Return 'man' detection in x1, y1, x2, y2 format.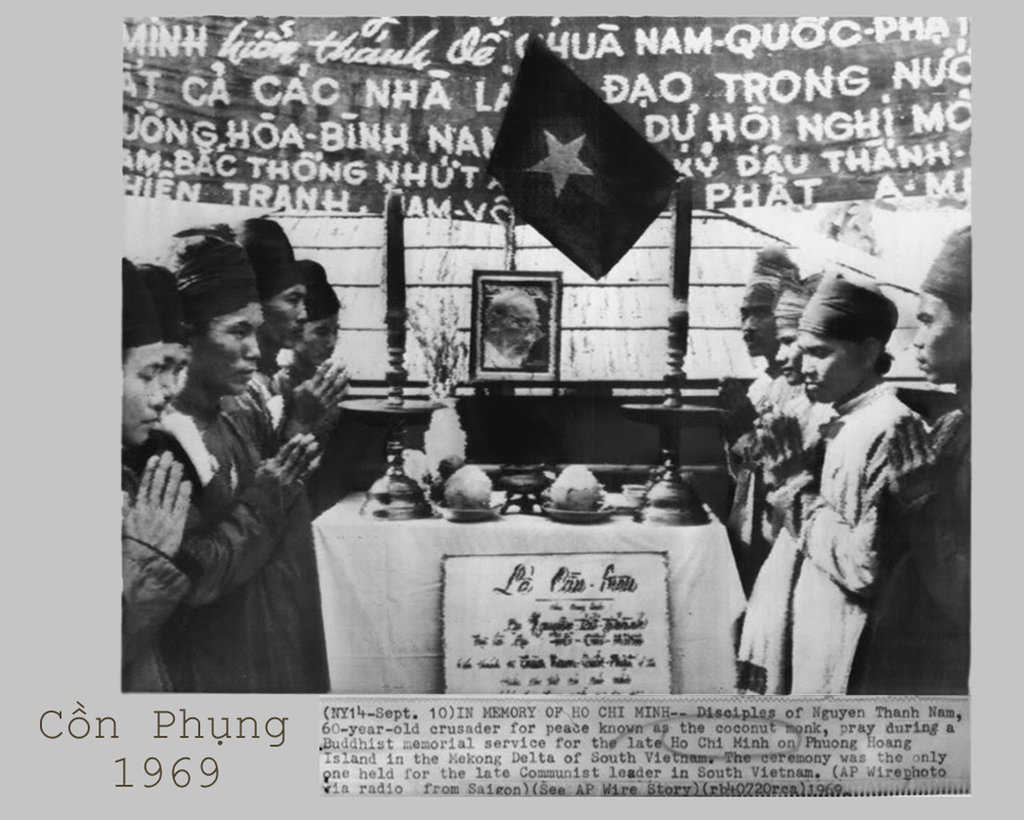
715, 243, 802, 565.
